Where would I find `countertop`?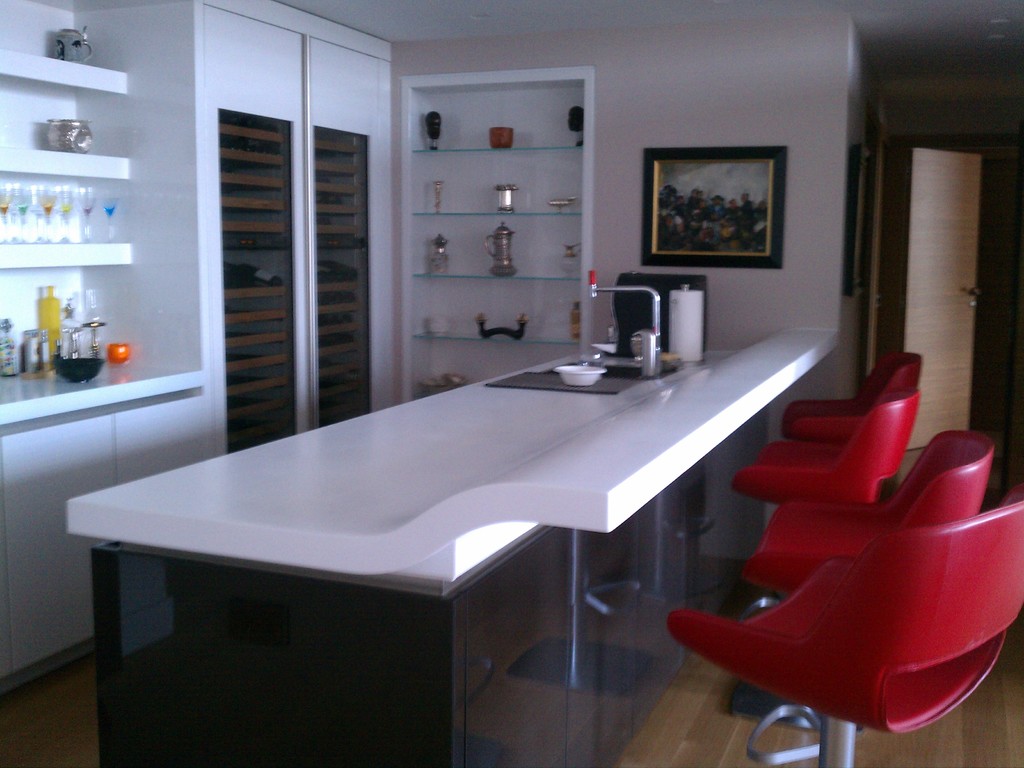
At box=[0, 328, 214, 698].
